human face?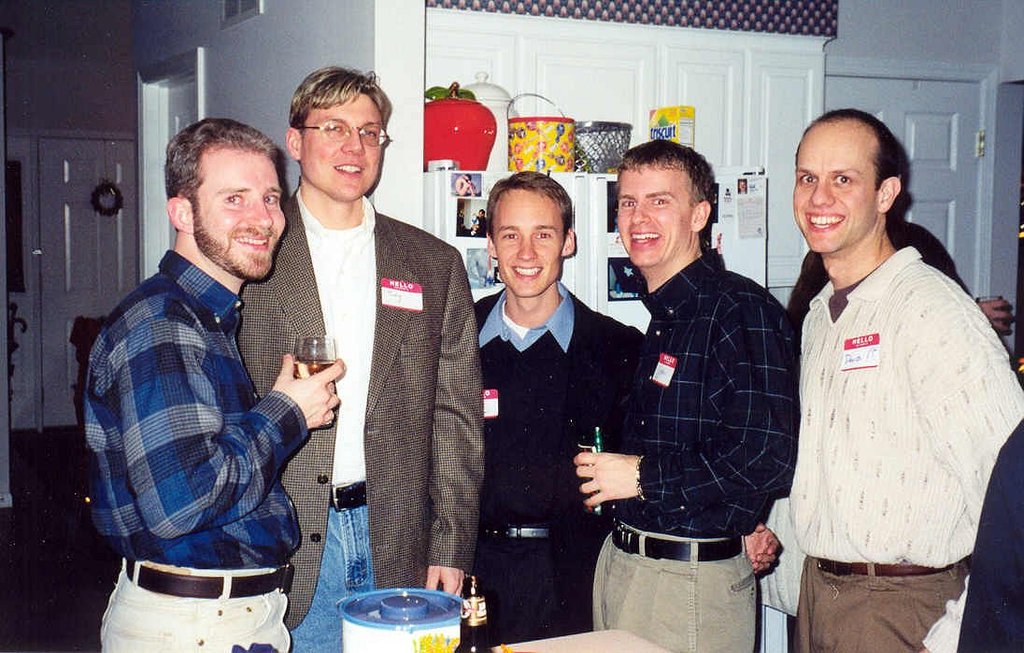
615:176:689:268
